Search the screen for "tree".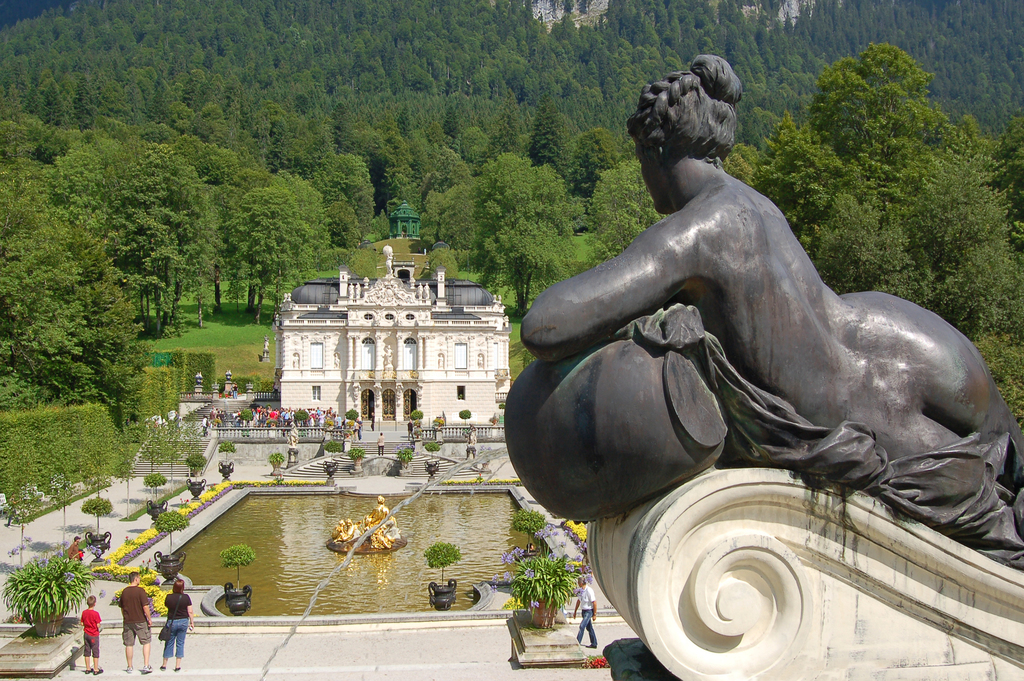
Found at bbox=[174, 133, 240, 331].
